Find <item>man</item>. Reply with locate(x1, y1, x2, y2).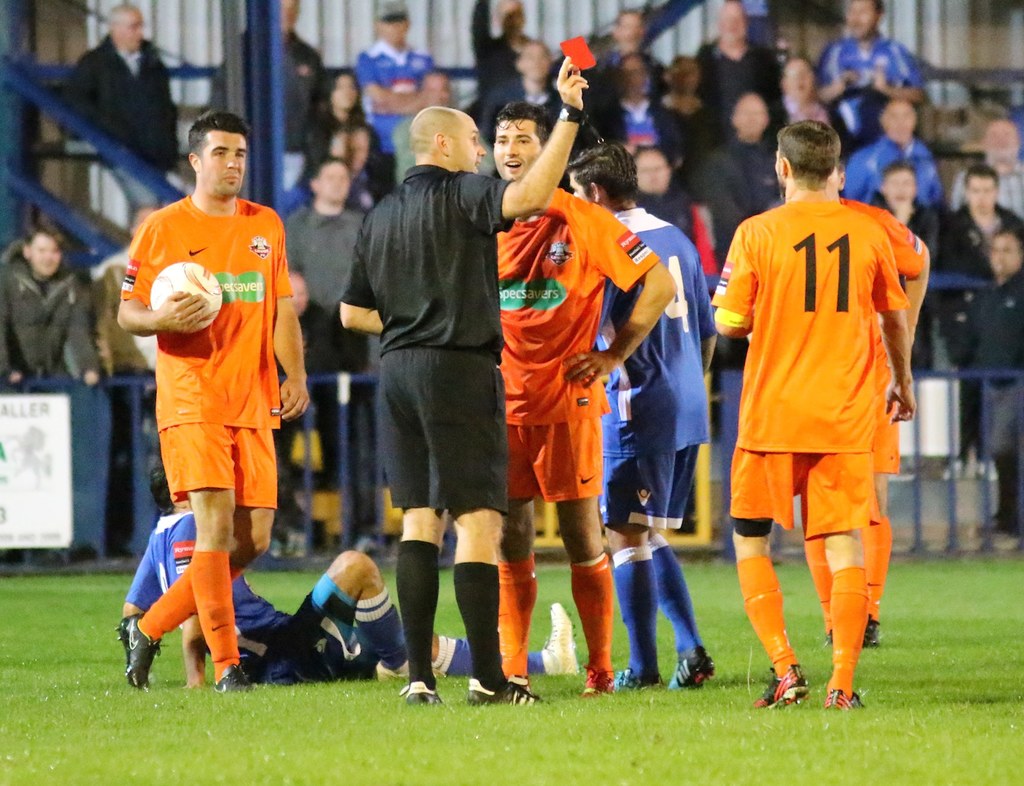
locate(495, 105, 676, 696).
